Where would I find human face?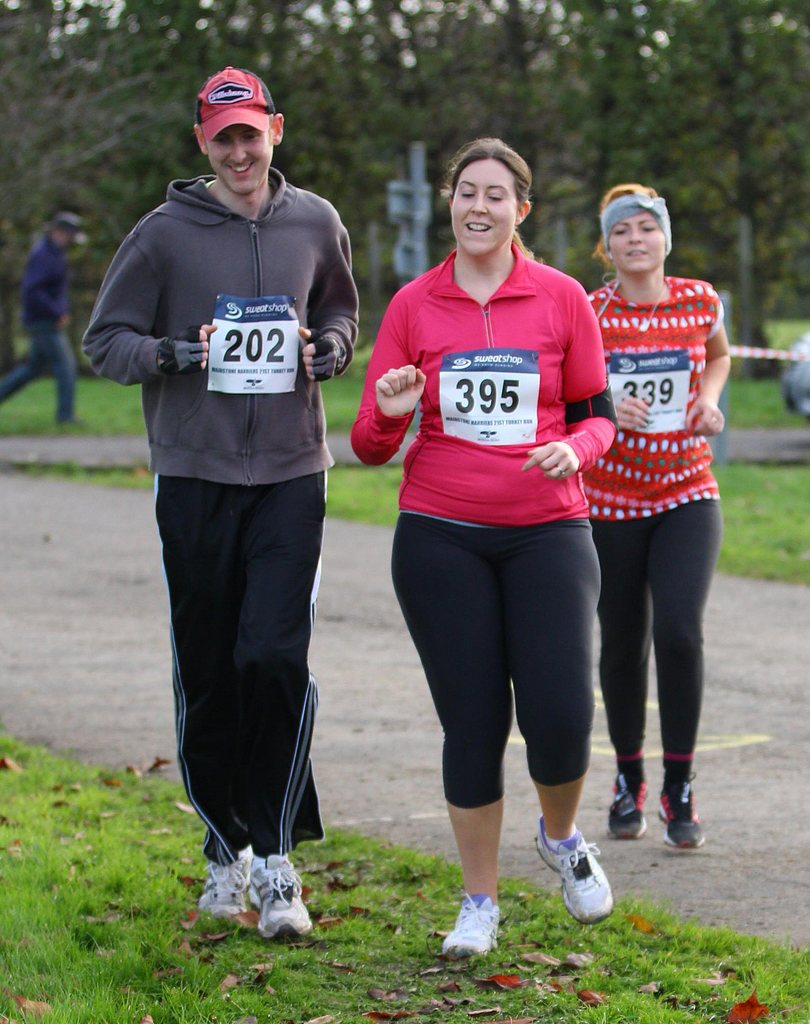
At left=212, top=127, right=271, bottom=202.
